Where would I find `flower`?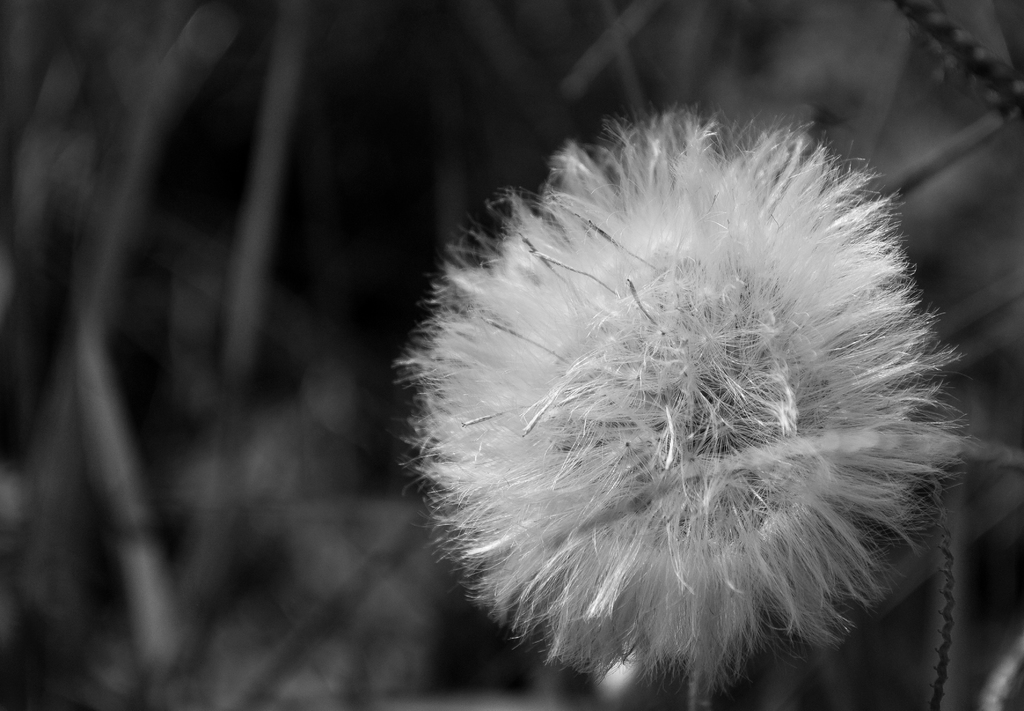
At BBox(398, 92, 983, 697).
